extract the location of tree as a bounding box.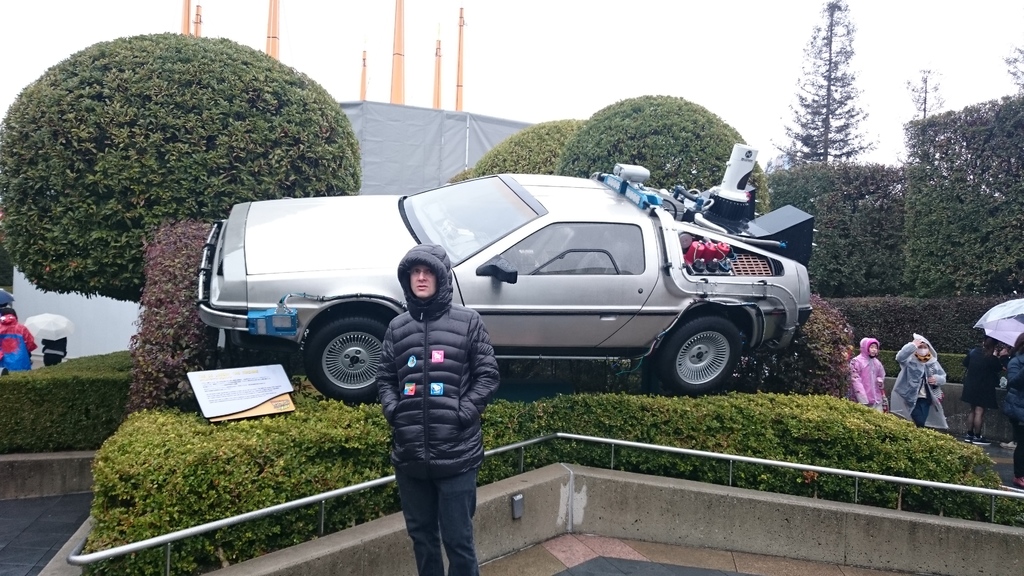
<box>755,6,1023,361</box>.
